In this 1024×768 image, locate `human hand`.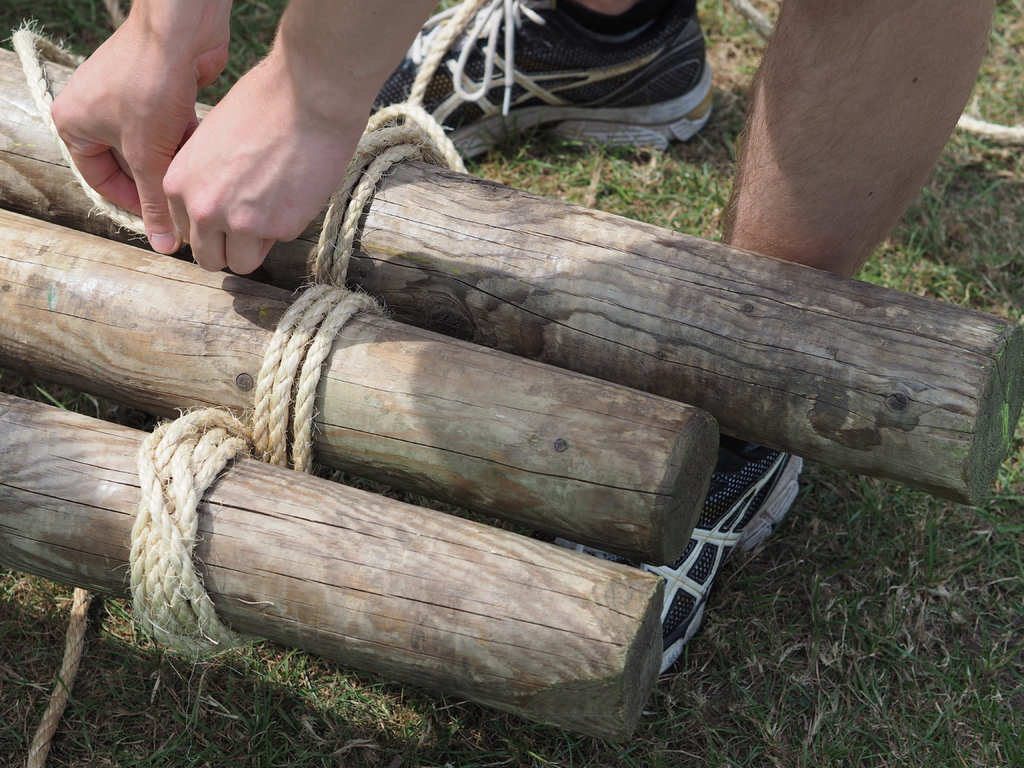
Bounding box: x1=159, y1=57, x2=371, y2=276.
